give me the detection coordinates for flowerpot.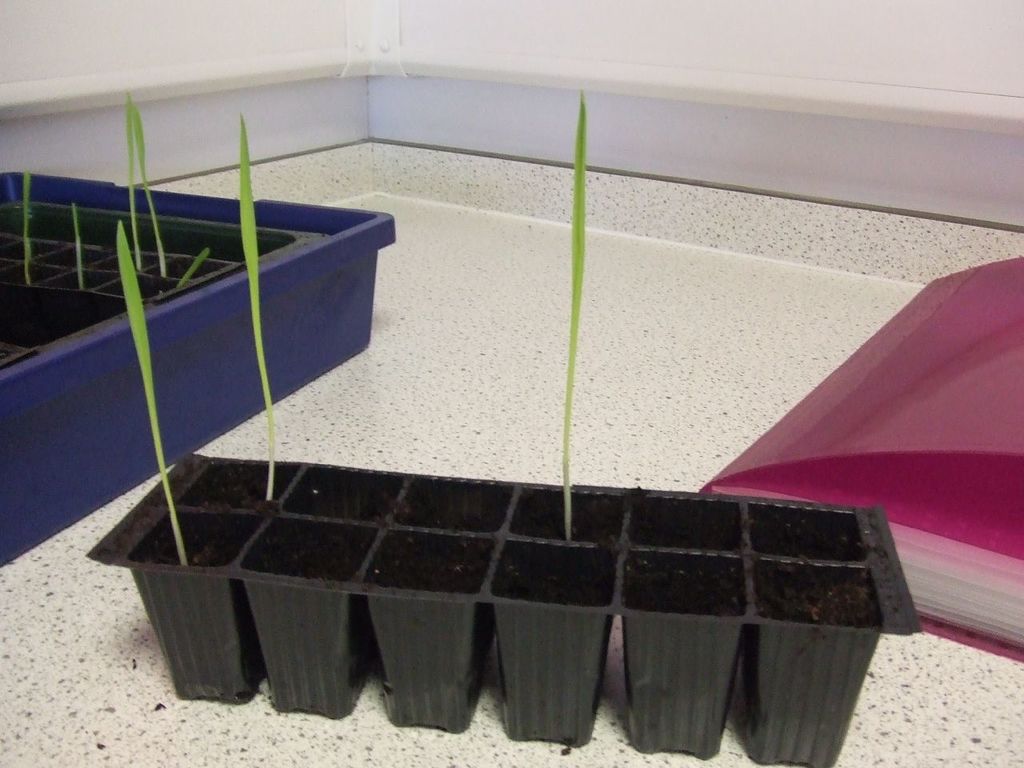
<bbox>89, 450, 917, 767</bbox>.
